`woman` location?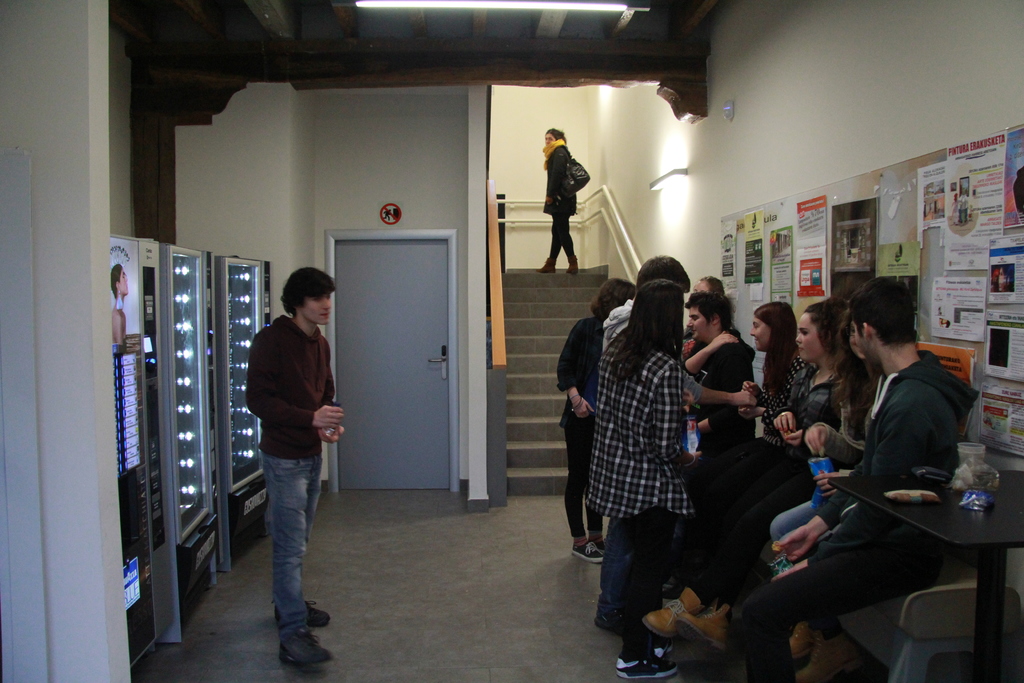
<box>577,245,723,646</box>
